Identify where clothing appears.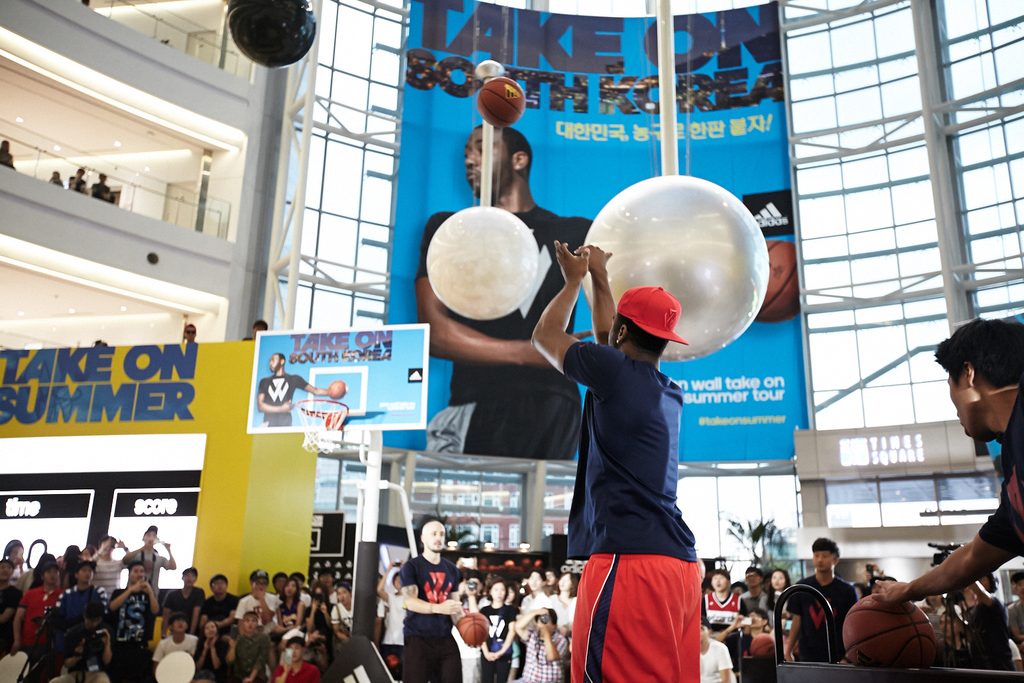
Appears at <box>52,588,98,631</box>.
